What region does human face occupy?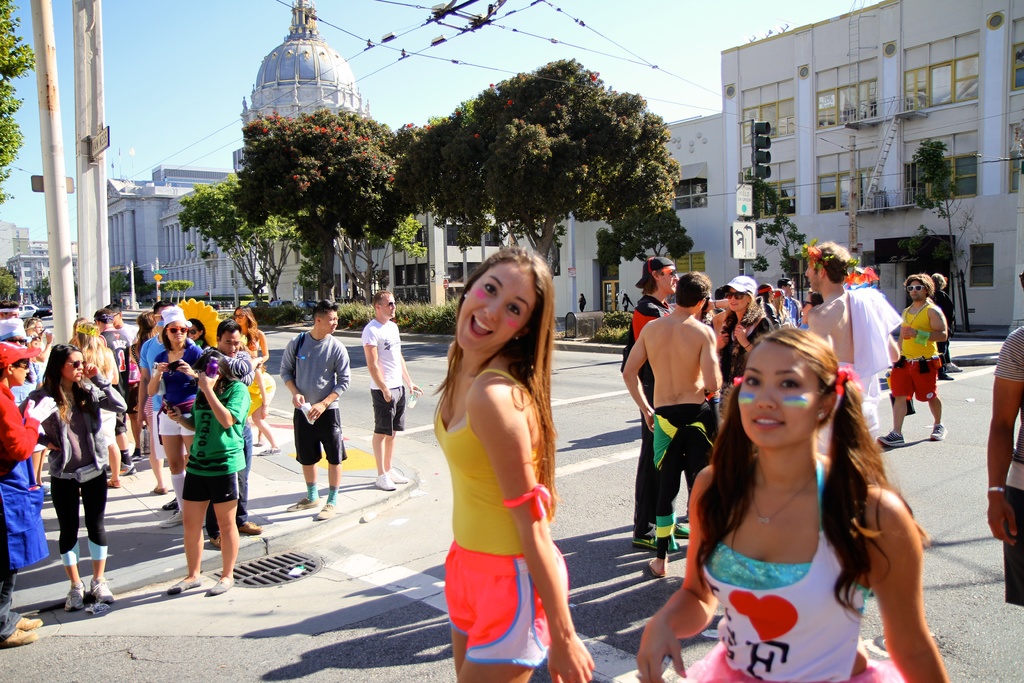
453,256,544,365.
